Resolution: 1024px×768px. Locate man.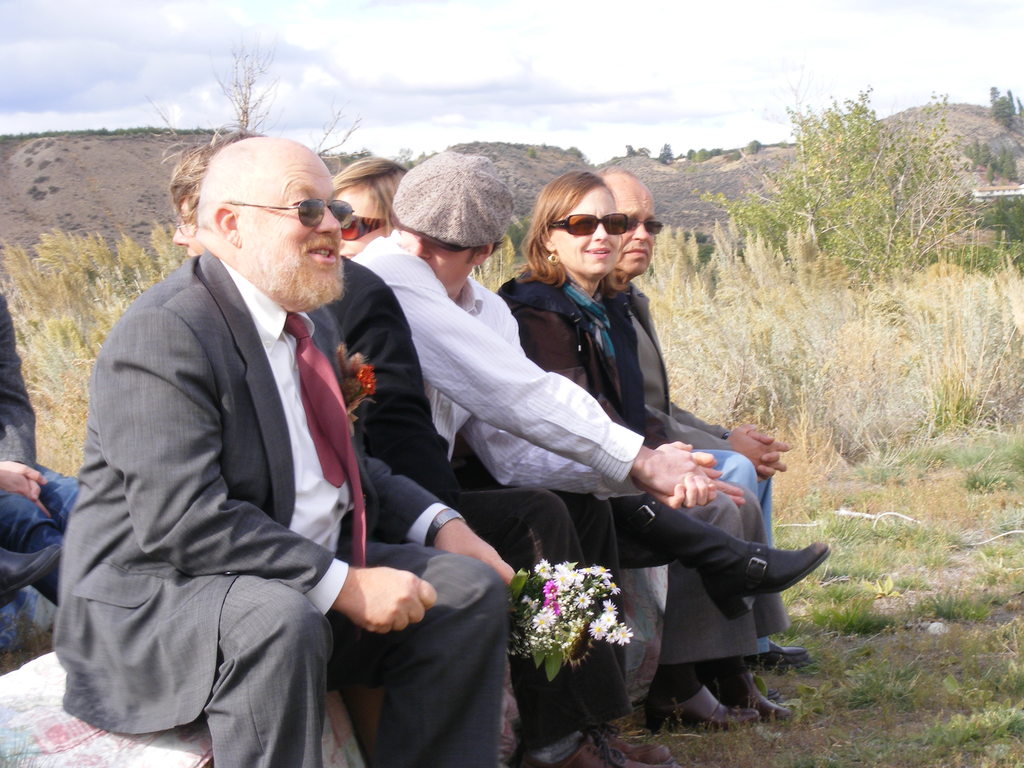
x1=0 y1=545 x2=62 y2=657.
